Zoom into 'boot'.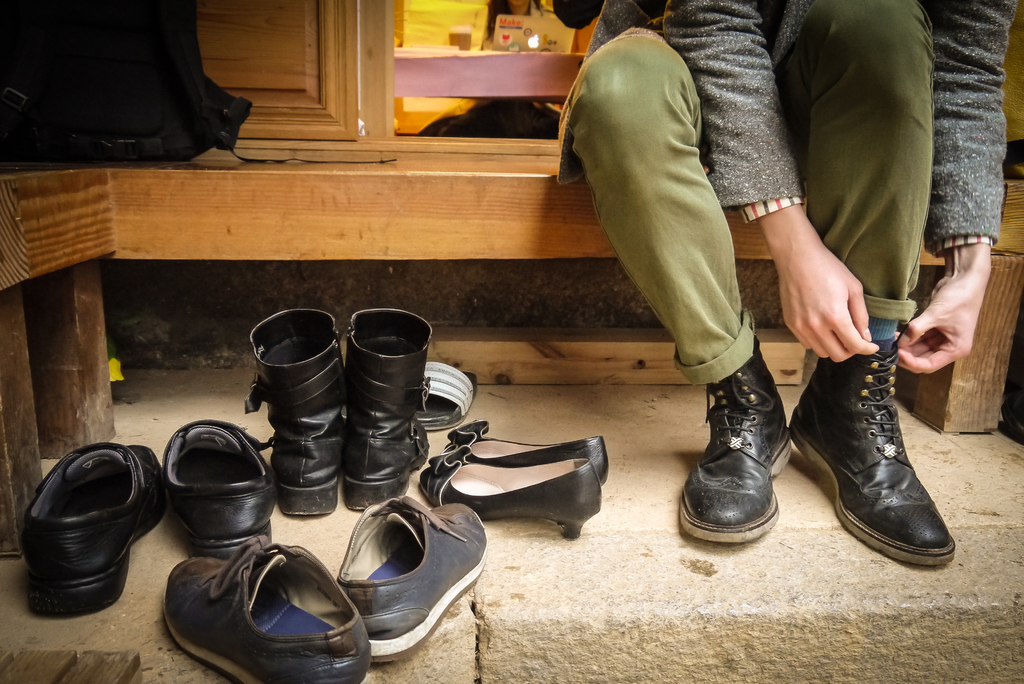
Zoom target: <bbox>245, 310, 351, 520</bbox>.
